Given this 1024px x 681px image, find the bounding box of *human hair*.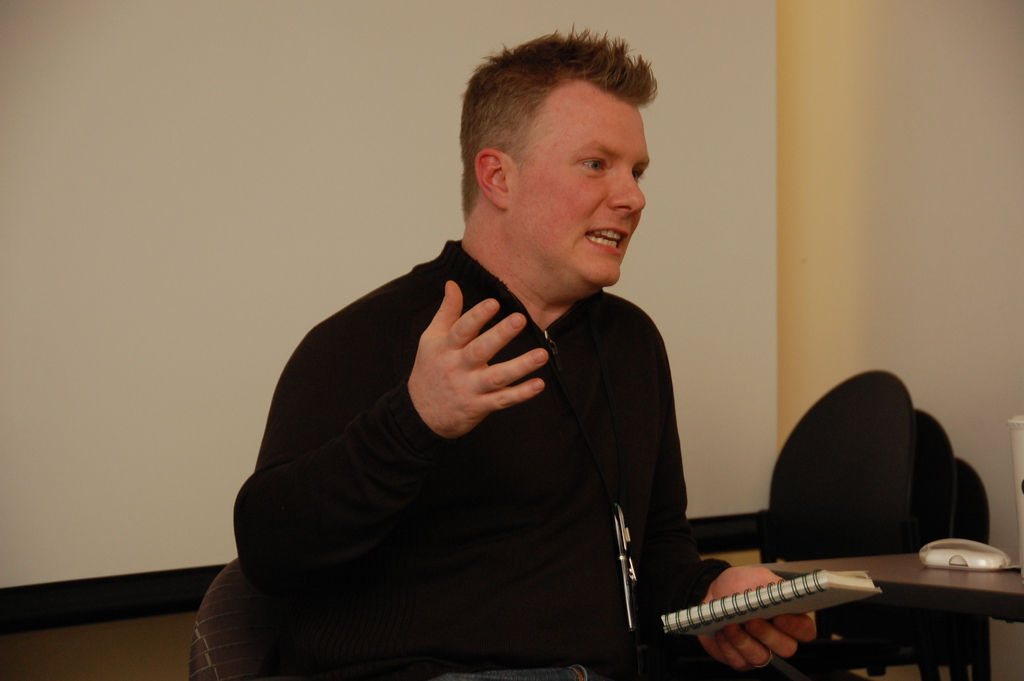
<bbox>459, 25, 660, 230</bbox>.
